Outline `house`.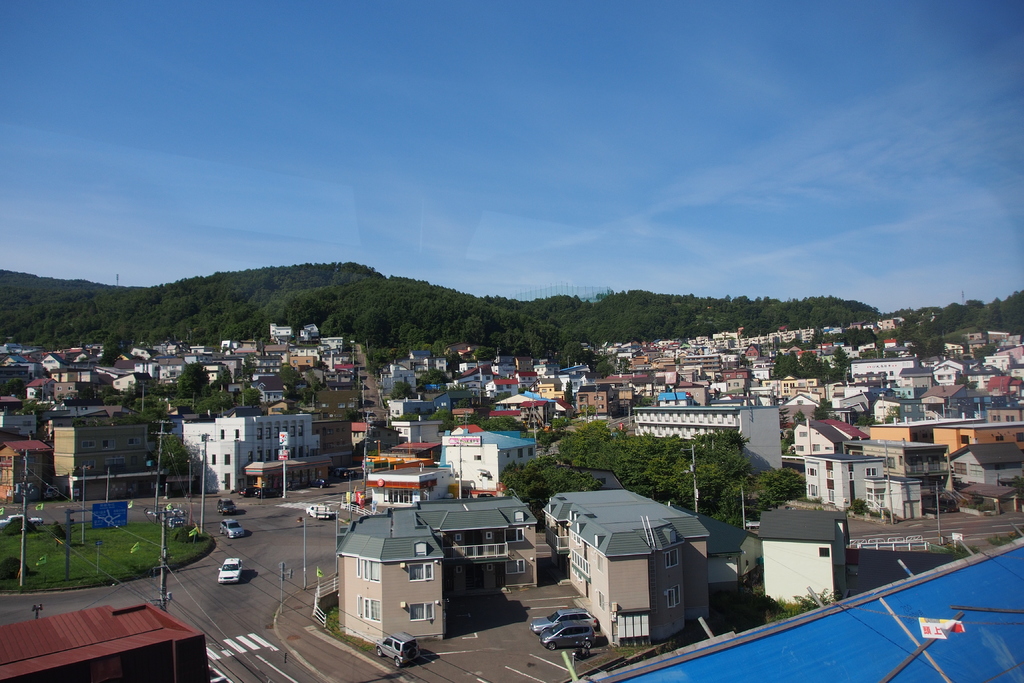
Outline: 354, 419, 371, 439.
